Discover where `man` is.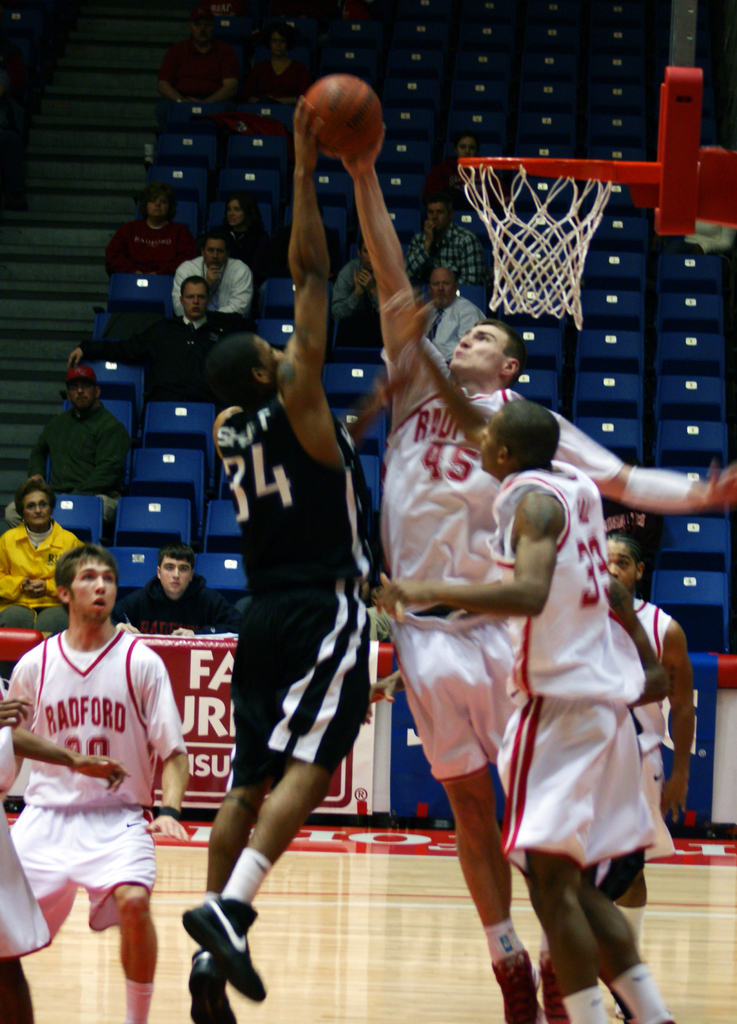
Discovered at [x1=372, y1=401, x2=675, y2=1023].
